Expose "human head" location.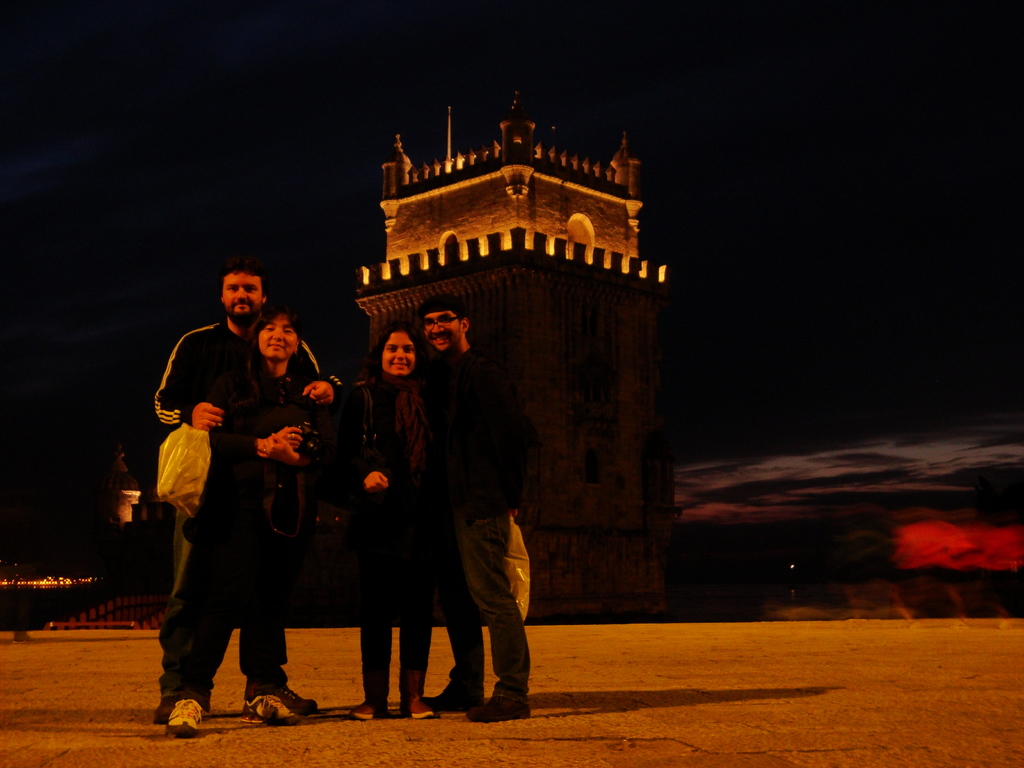
Exposed at [left=376, top=326, right=423, bottom=378].
